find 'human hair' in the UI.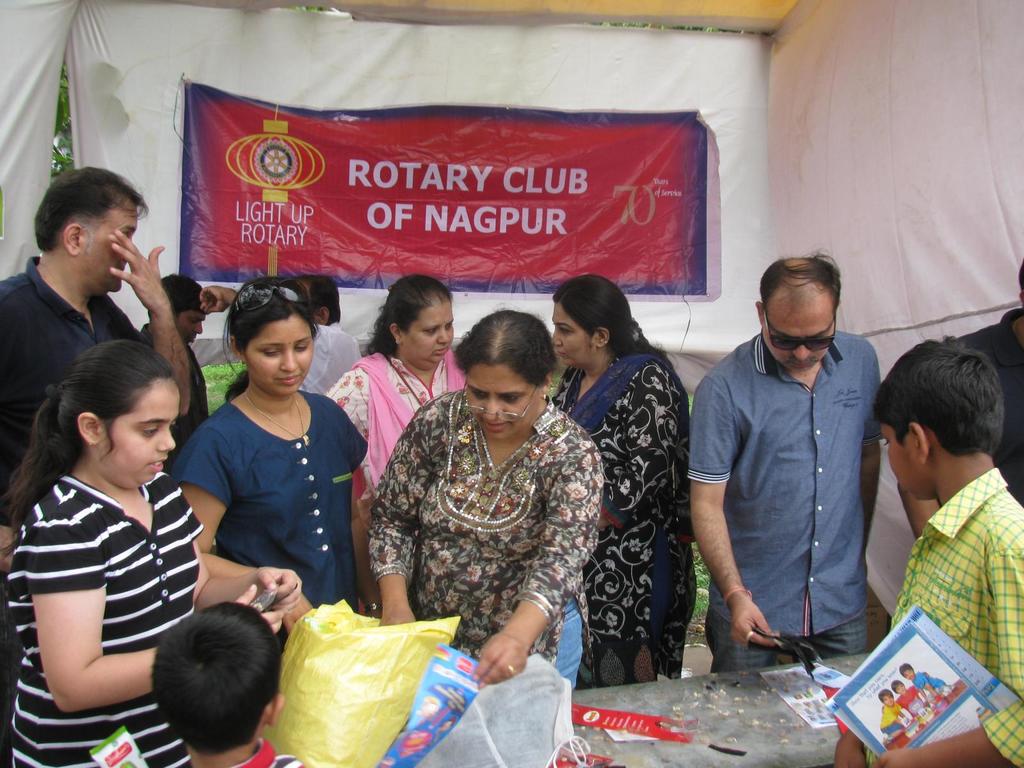
UI element at bbox=[454, 309, 563, 392].
